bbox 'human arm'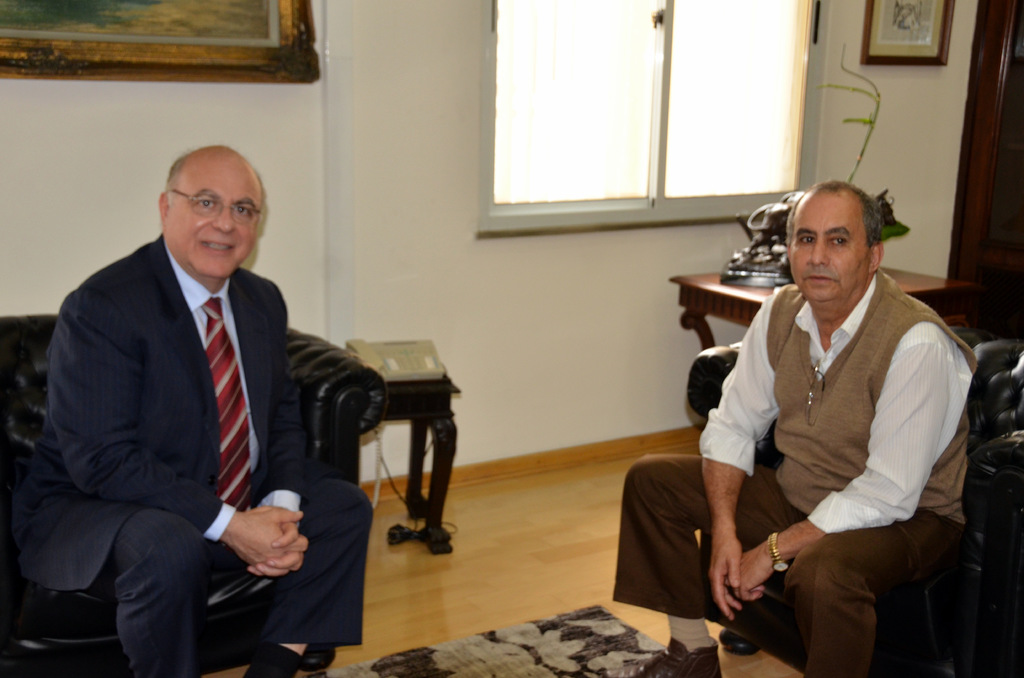
{"left": 733, "top": 334, "right": 950, "bottom": 608}
